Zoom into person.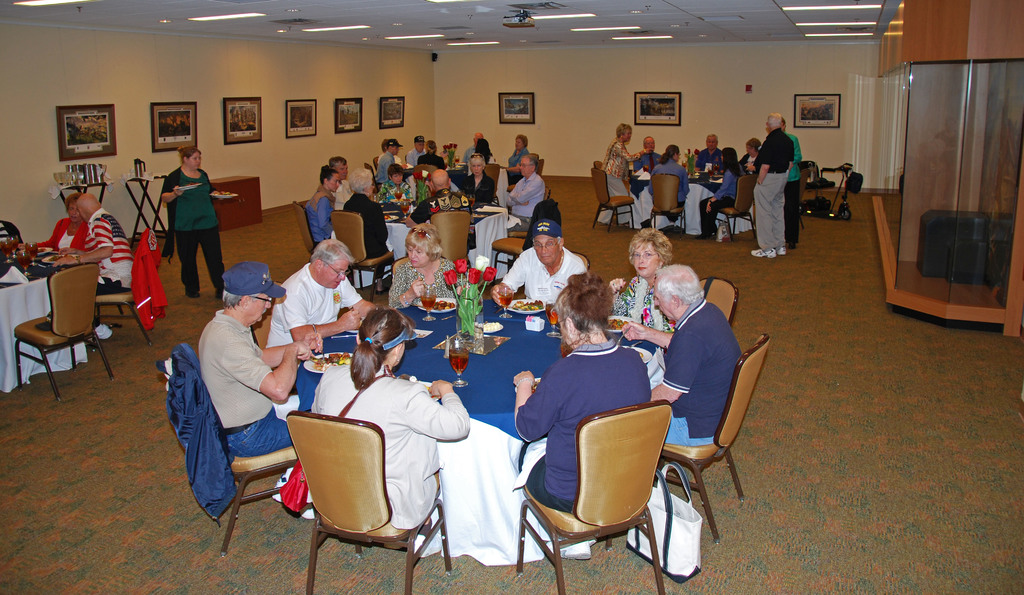
Zoom target: (x1=383, y1=163, x2=434, y2=204).
